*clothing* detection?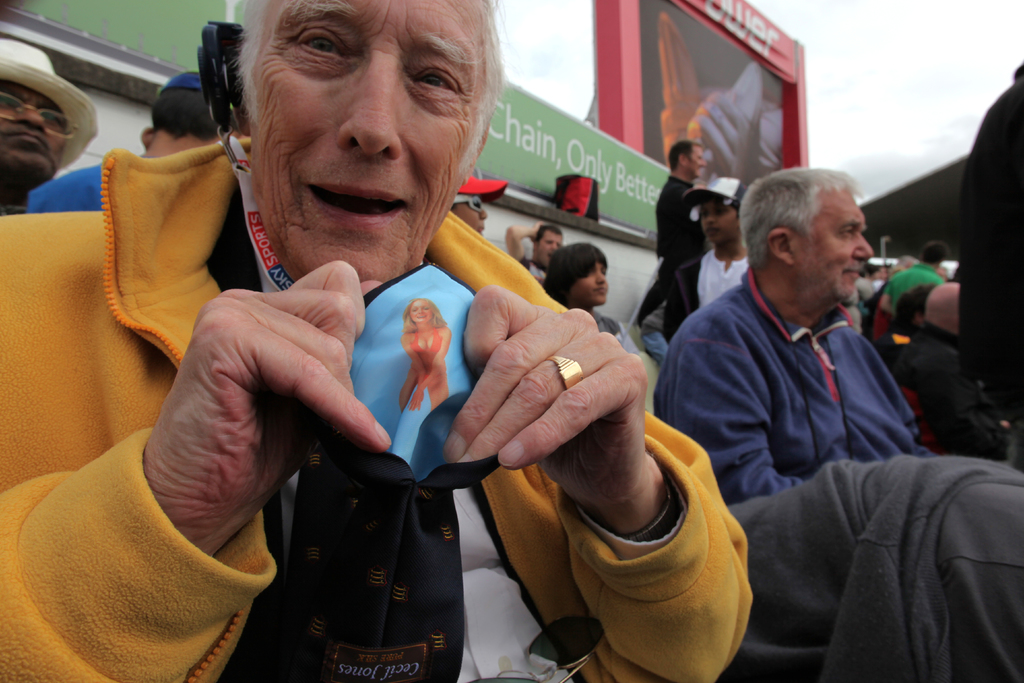
box=[650, 272, 924, 506]
